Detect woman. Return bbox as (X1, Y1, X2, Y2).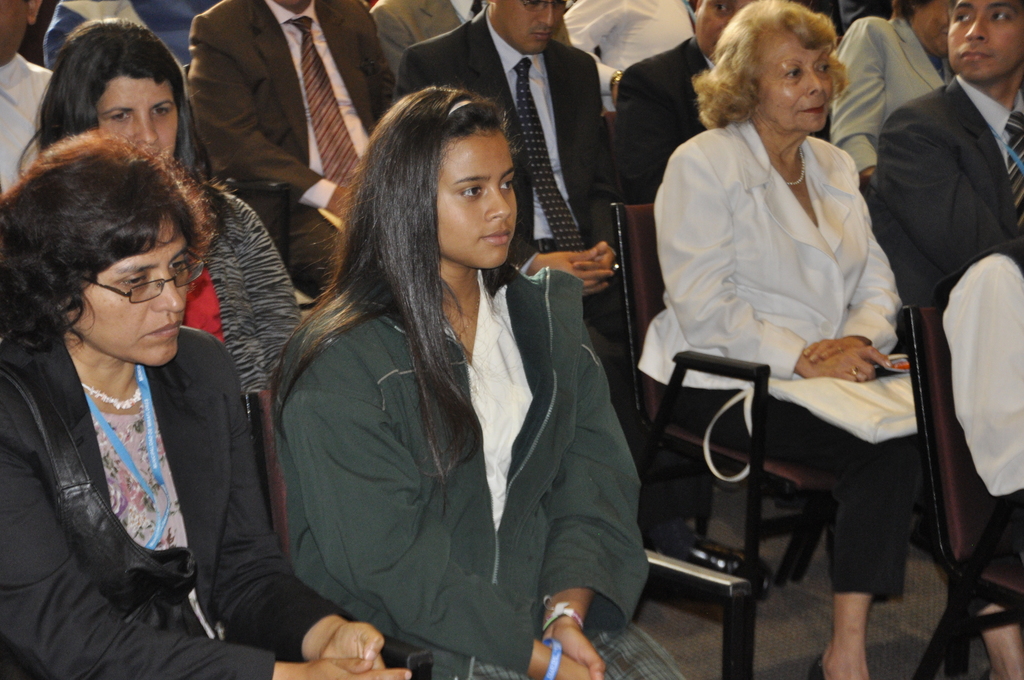
(4, 13, 312, 436).
